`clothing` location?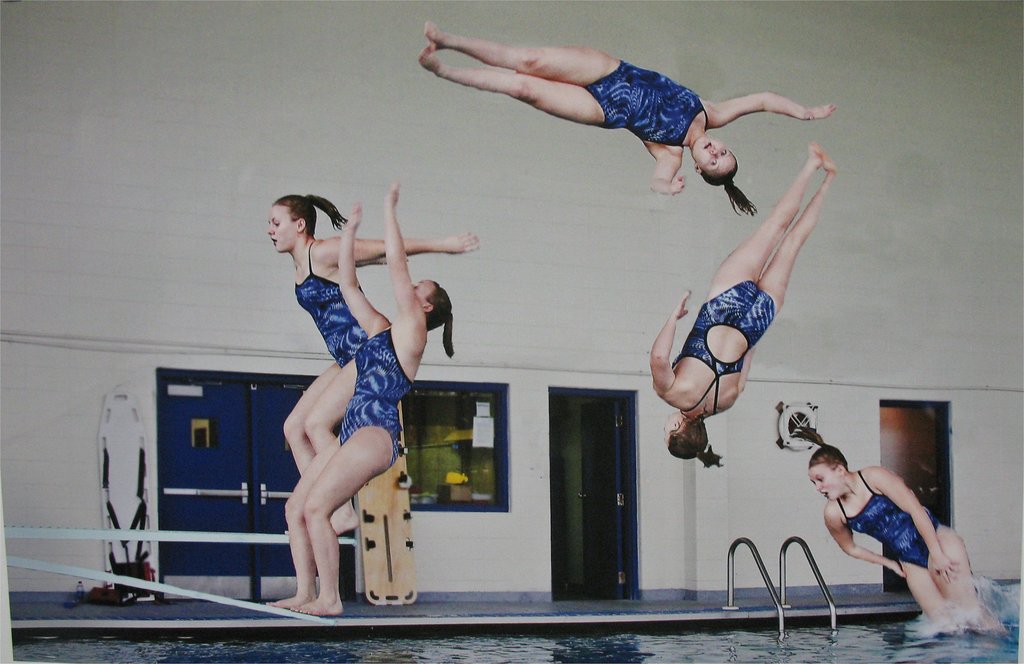
box=[581, 61, 712, 144]
